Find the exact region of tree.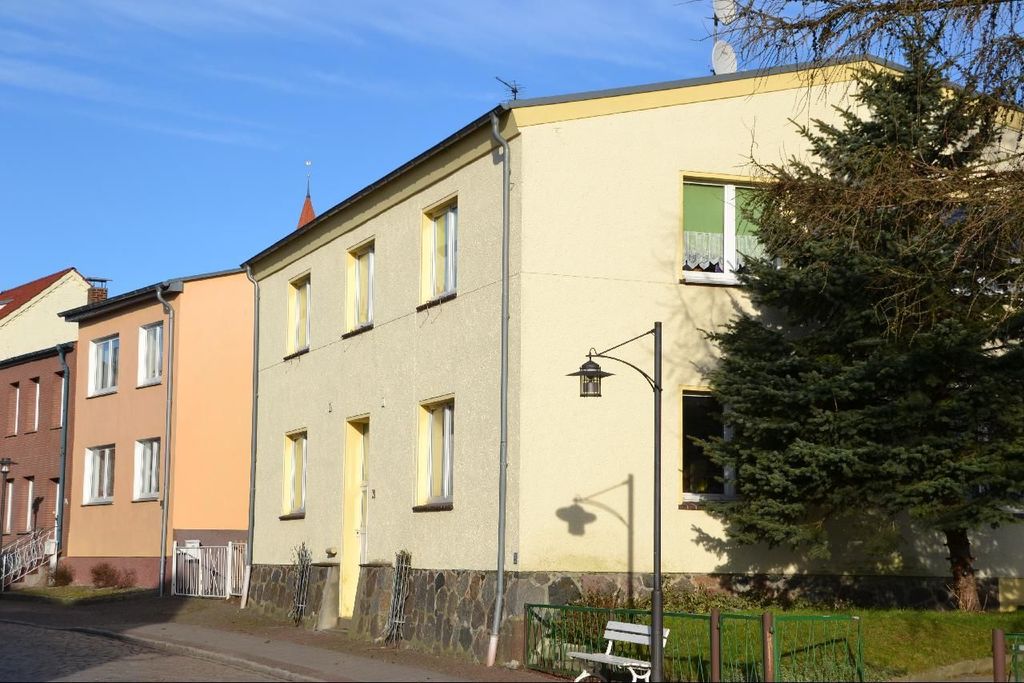
Exact region: 749, 43, 997, 266.
